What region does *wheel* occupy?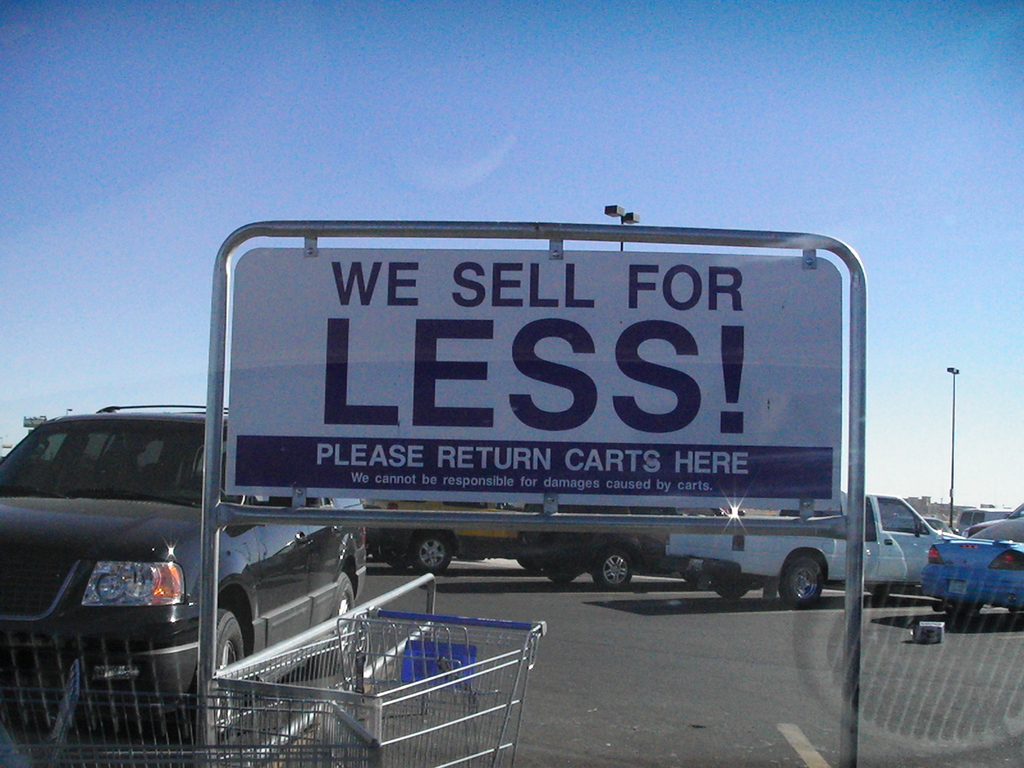
591, 548, 632, 590.
